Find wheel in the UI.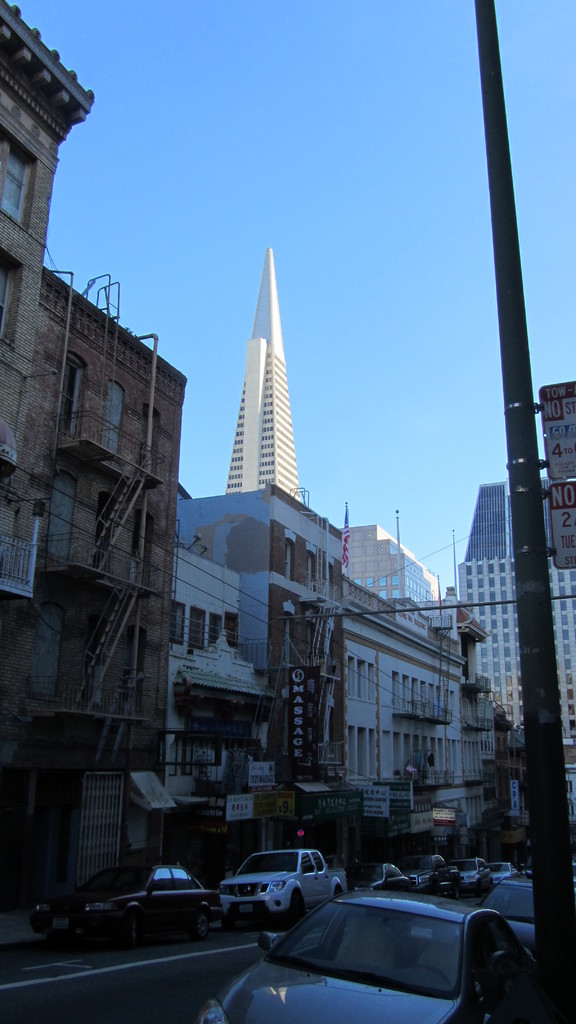
UI element at 296 893 308 925.
